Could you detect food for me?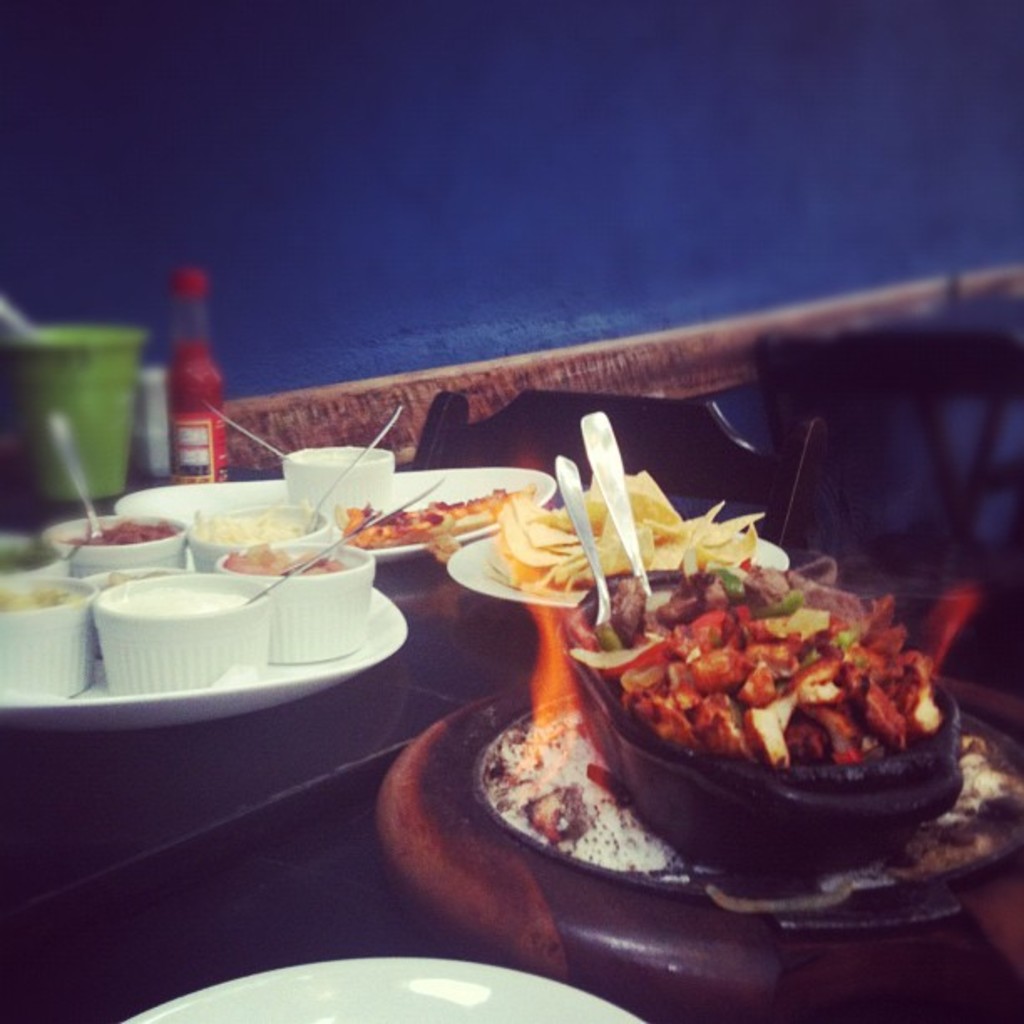
Detection result: Rect(487, 462, 940, 766).
